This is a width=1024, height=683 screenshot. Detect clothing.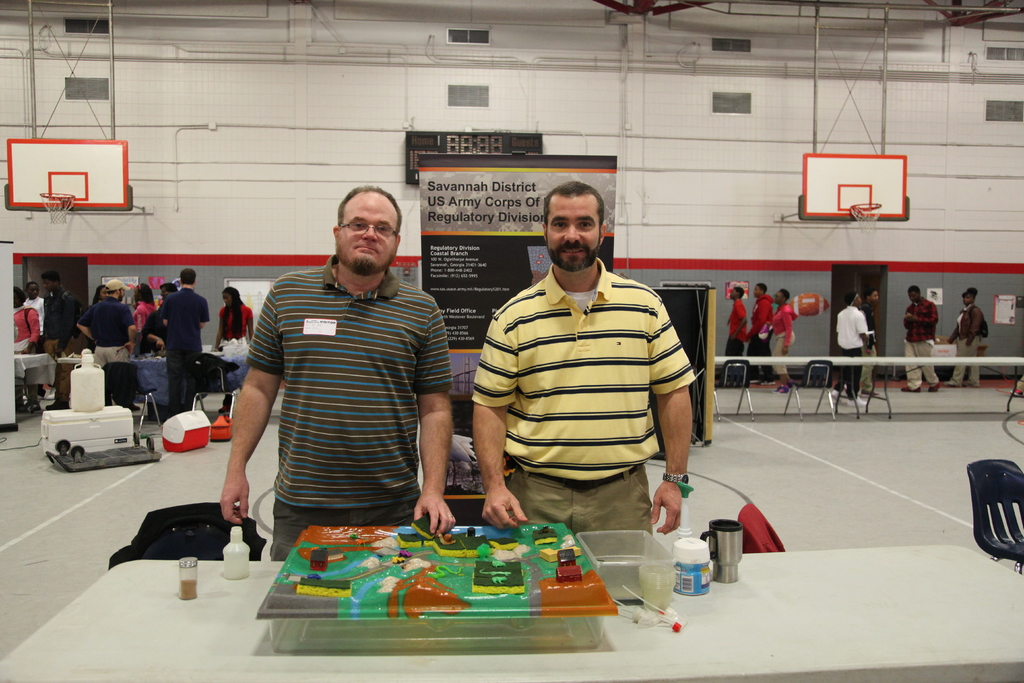
rect(950, 302, 982, 384).
